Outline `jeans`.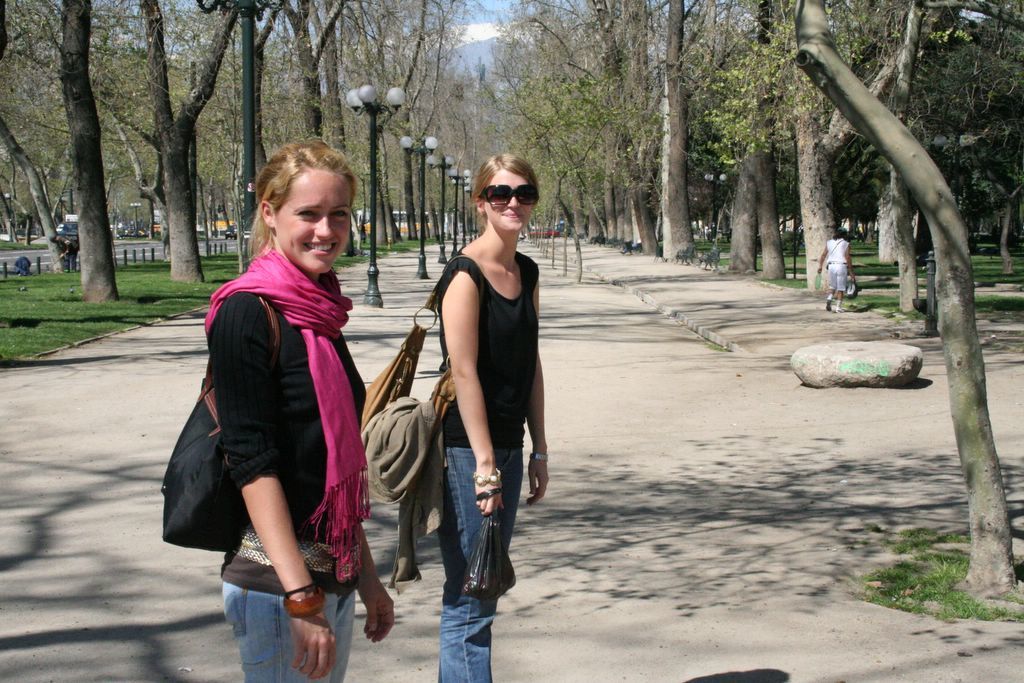
Outline: (left=222, top=586, right=354, bottom=682).
